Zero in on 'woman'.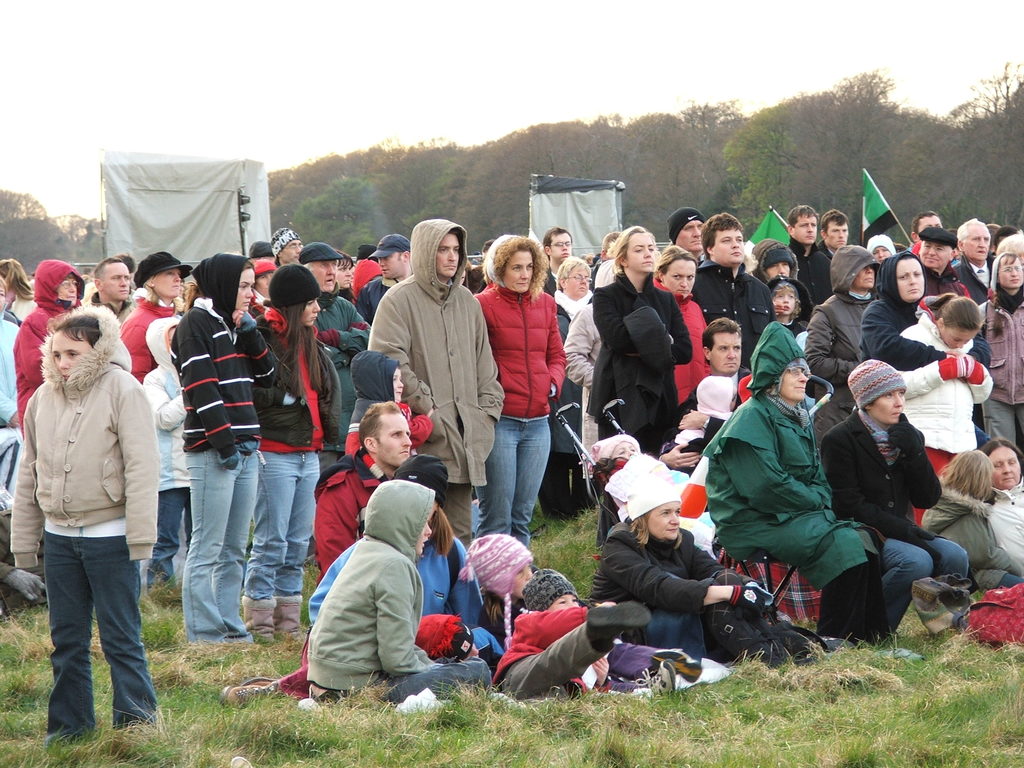
Zeroed in: <region>980, 252, 1023, 452</region>.
